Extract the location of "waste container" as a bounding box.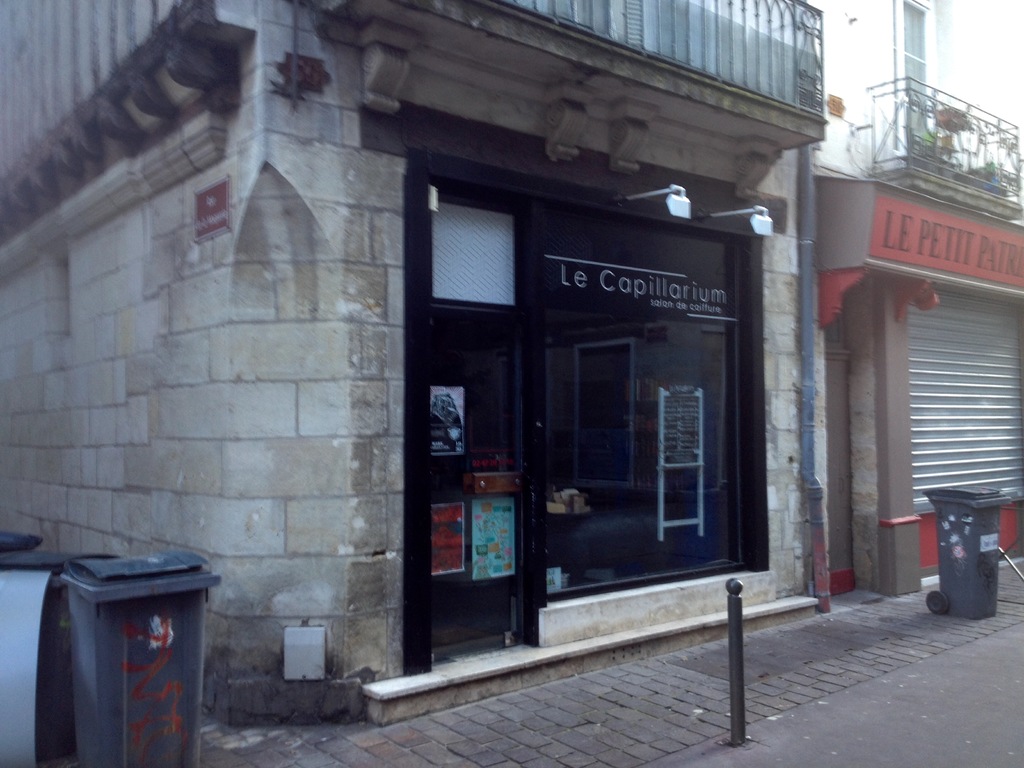
locate(0, 534, 71, 767).
